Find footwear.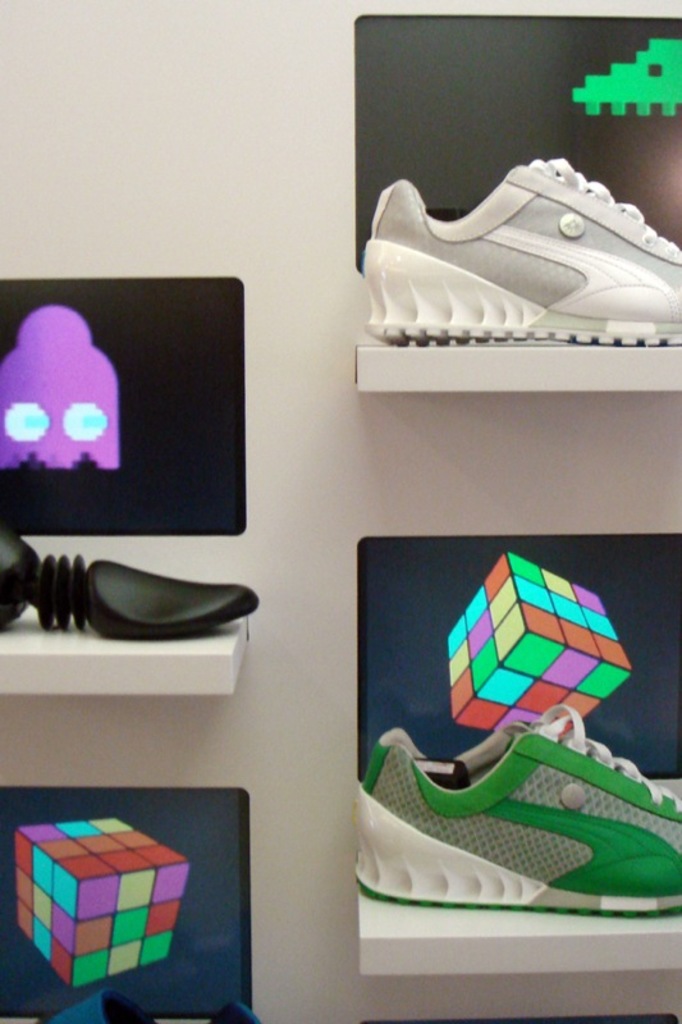
{"x1": 363, "y1": 155, "x2": 681, "y2": 347}.
